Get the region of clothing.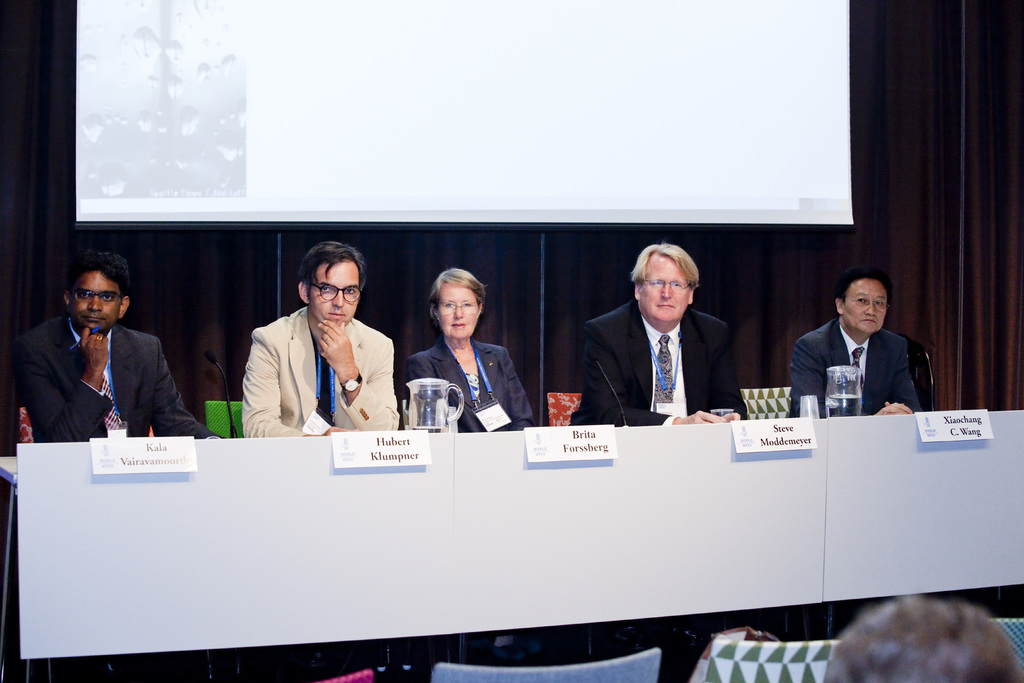
locate(570, 298, 744, 428).
